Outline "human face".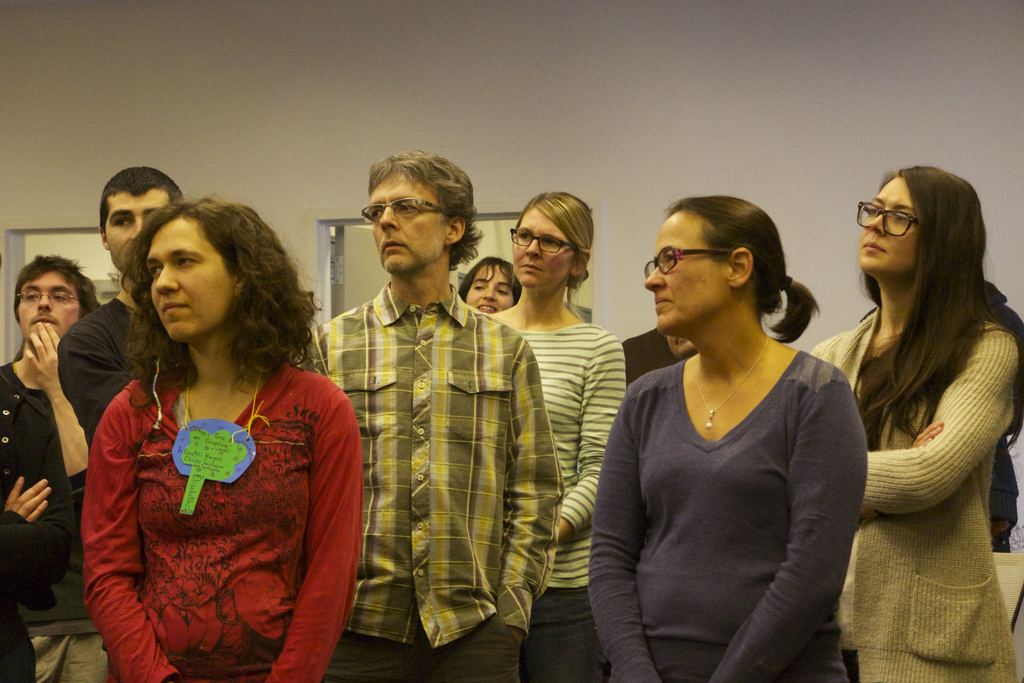
Outline: (468, 262, 511, 316).
